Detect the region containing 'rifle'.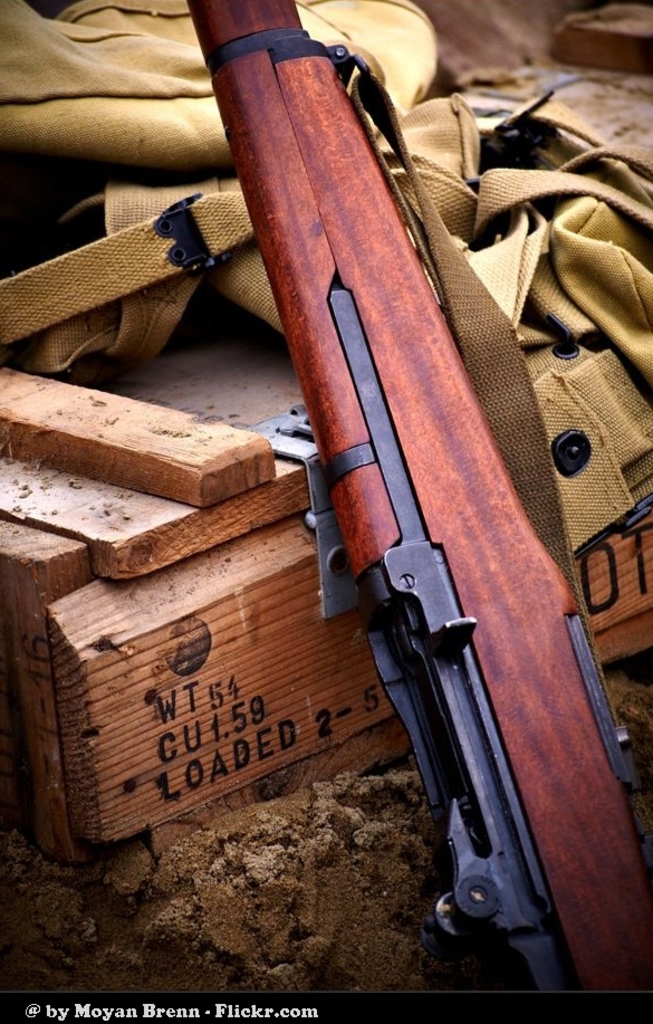
x1=21 y1=98 x2=652 y2=1009.
